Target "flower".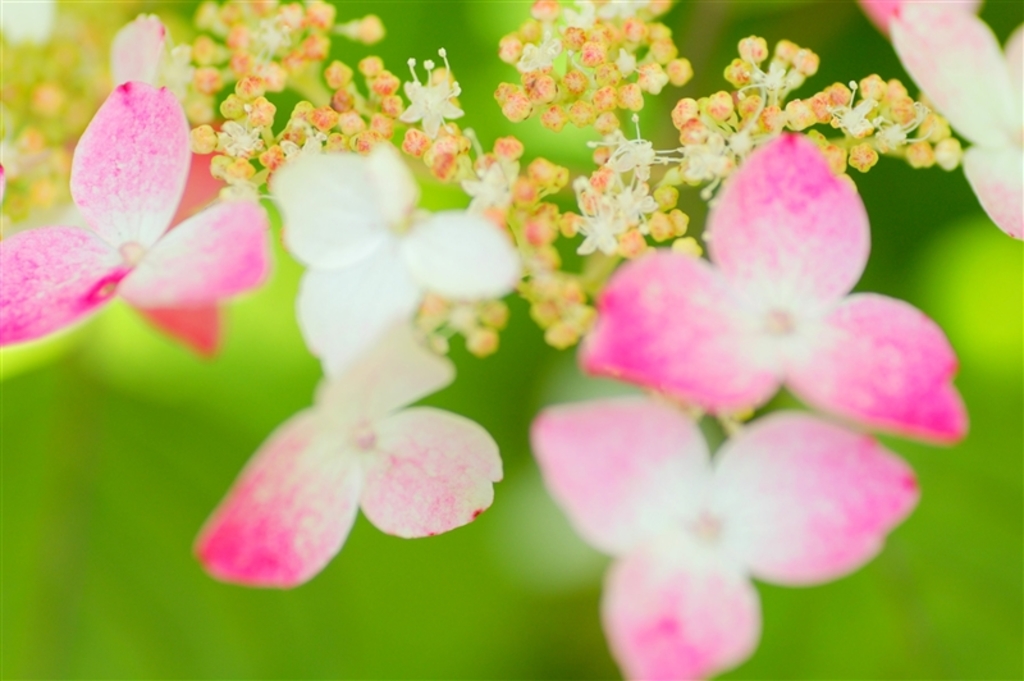
Target region: bbox(0, 82, 261, 353).
